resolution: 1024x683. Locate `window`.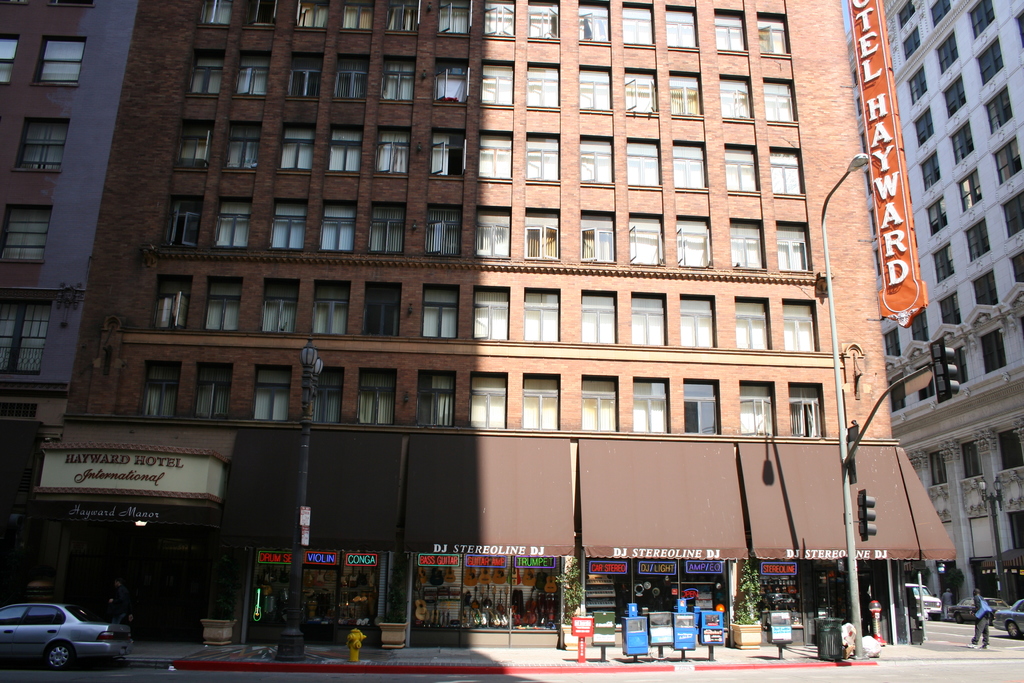
rect(577, 0, 609, 48).
